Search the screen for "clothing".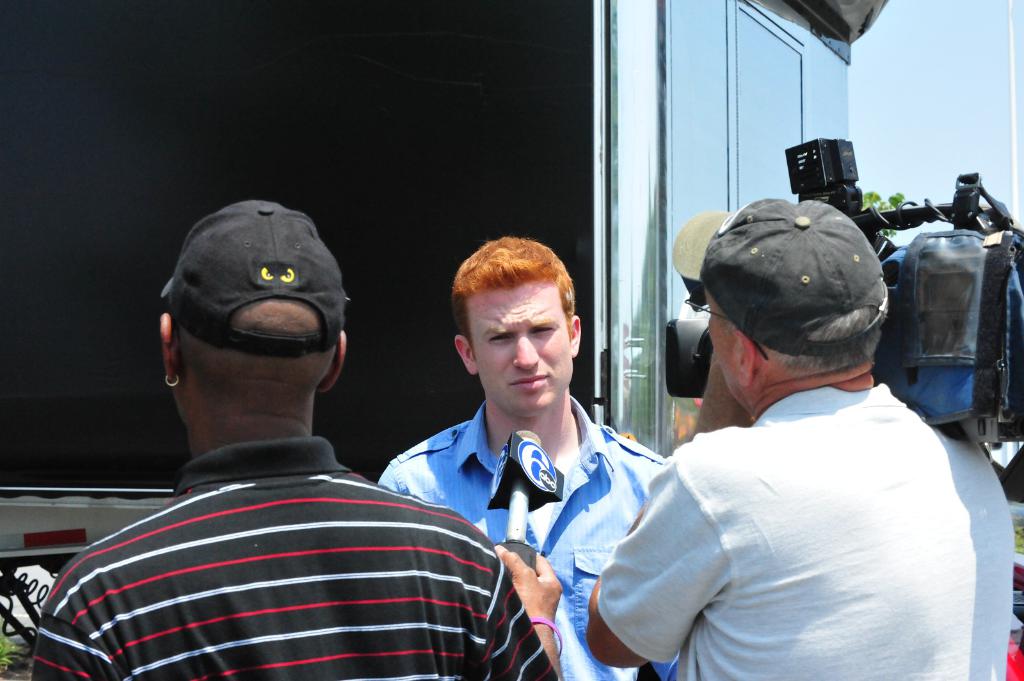
Found at (x1=376, y1=387, x2=672, y2=680).
